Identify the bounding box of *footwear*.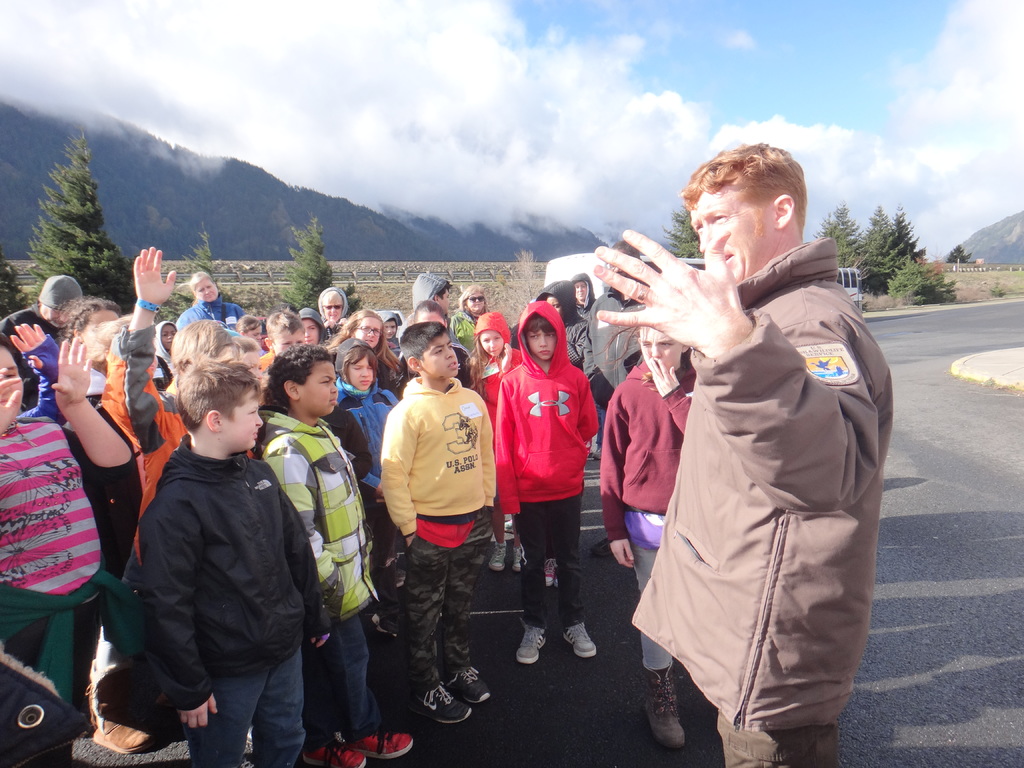
box(344, 728, 416, 761).
